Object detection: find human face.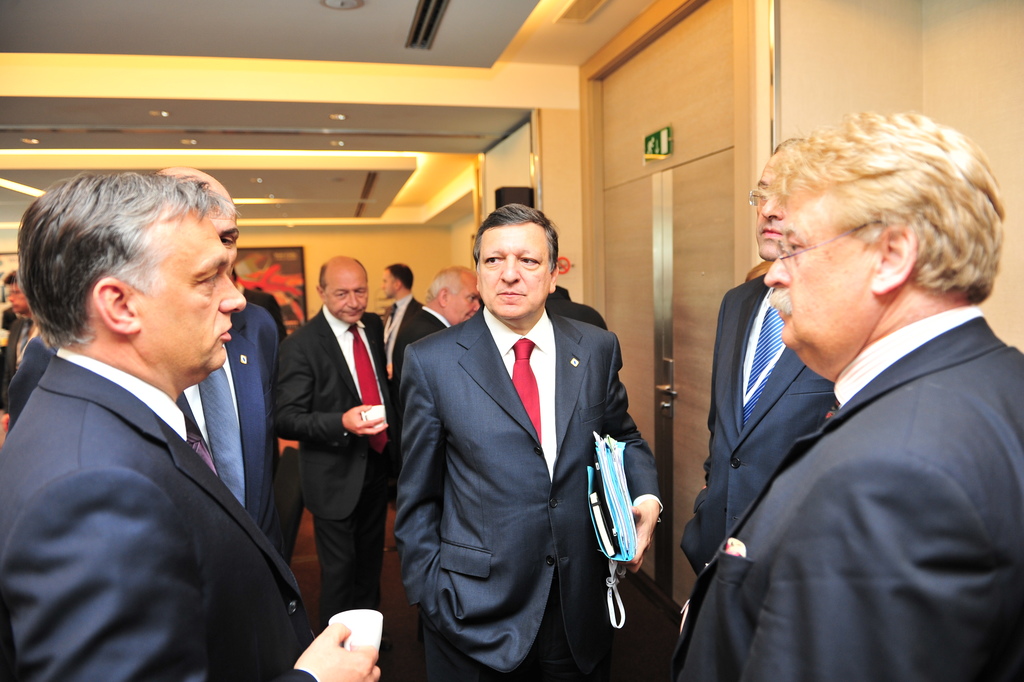
<bbox>320, 270, 366, 324</bbox>.
